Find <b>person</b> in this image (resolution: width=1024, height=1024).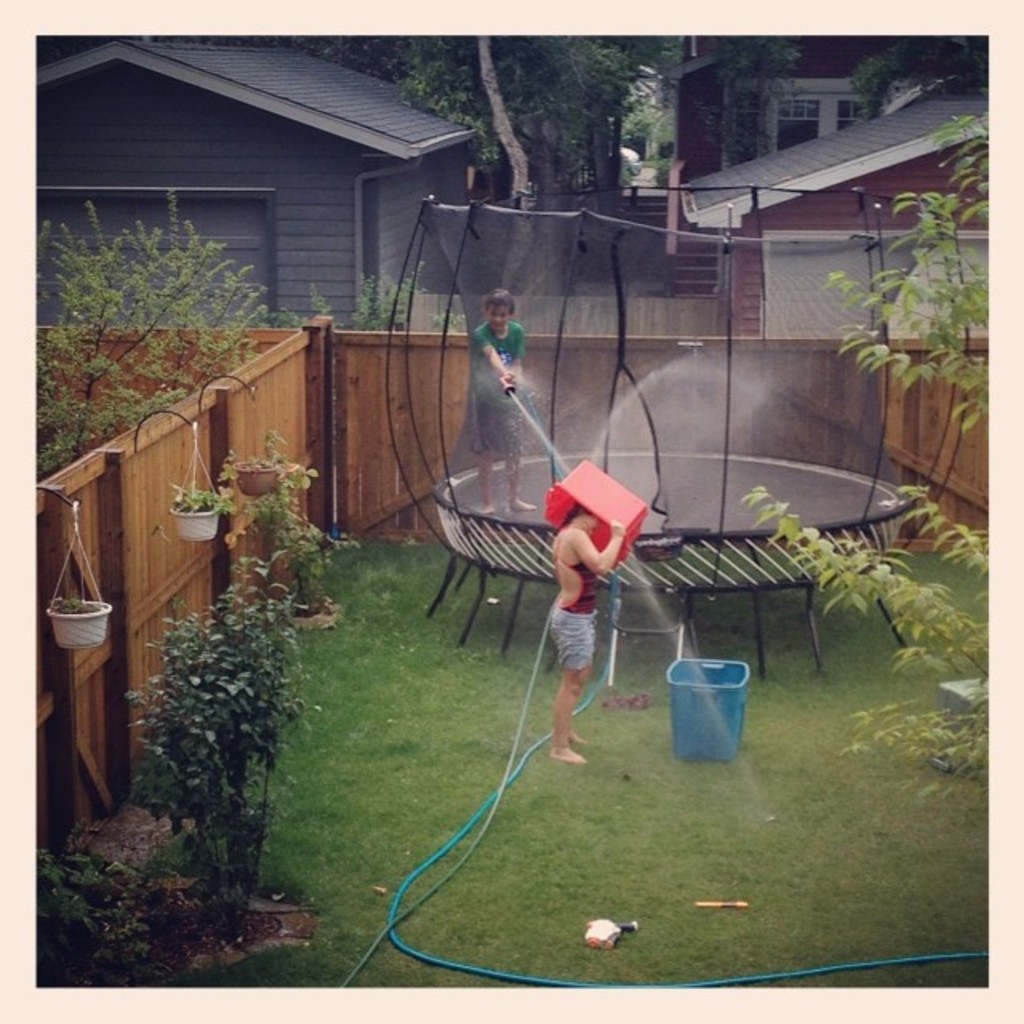
456, 277, 544, 486.
